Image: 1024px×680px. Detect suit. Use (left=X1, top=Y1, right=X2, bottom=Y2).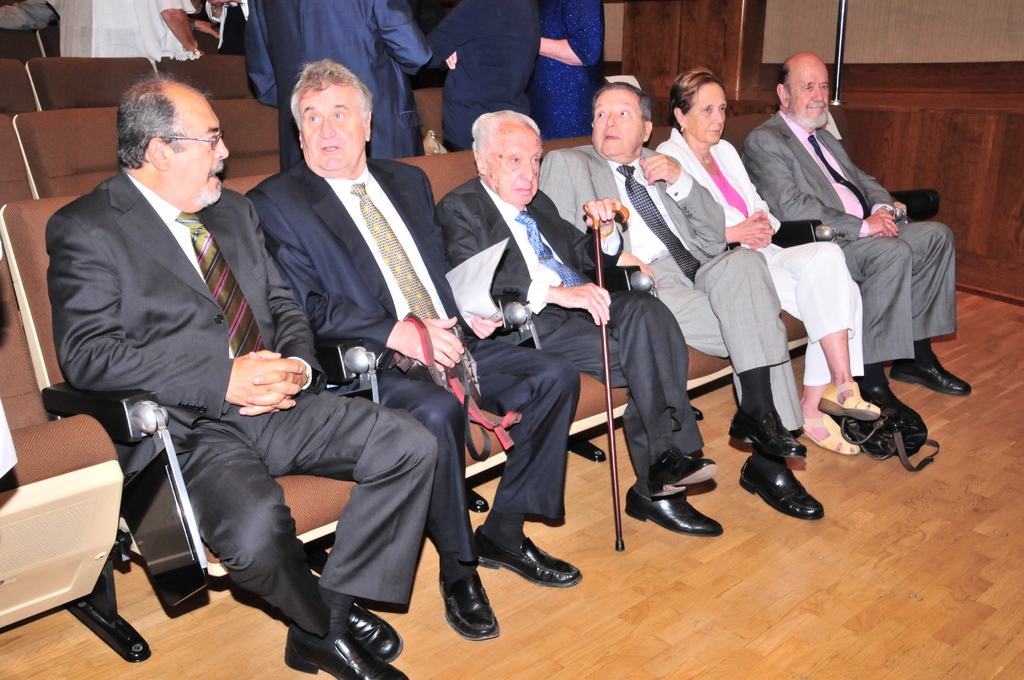
(left=439, top=179, right=721, bottom=489).
